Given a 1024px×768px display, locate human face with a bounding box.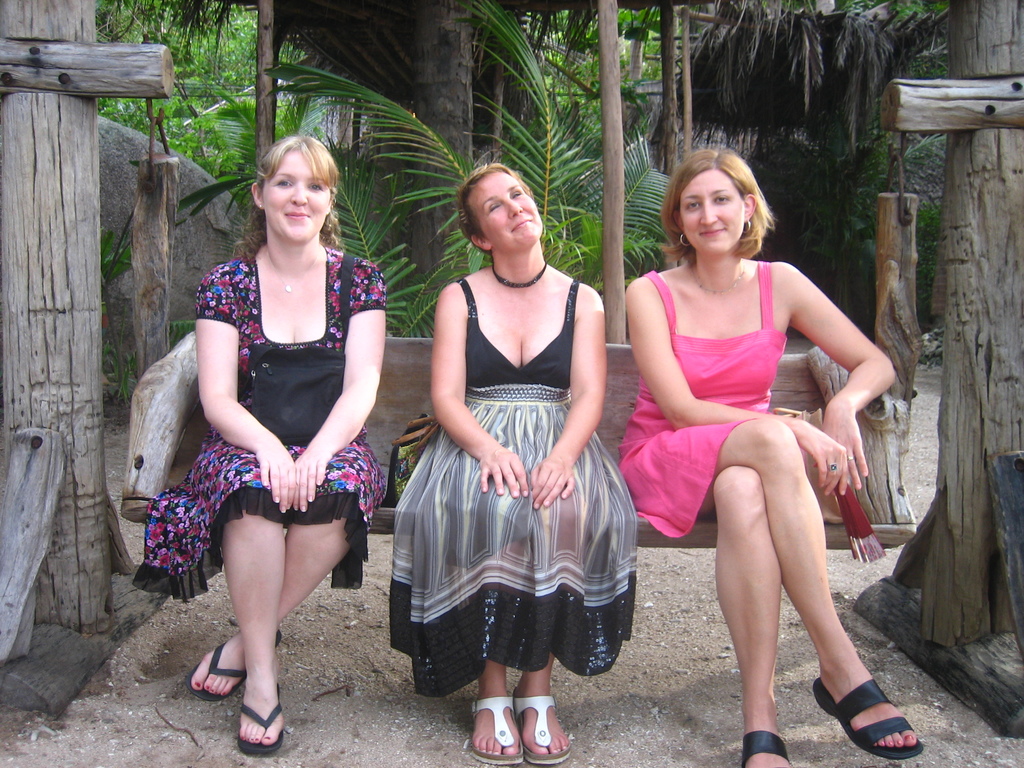
Located: [468,170,544,252].
